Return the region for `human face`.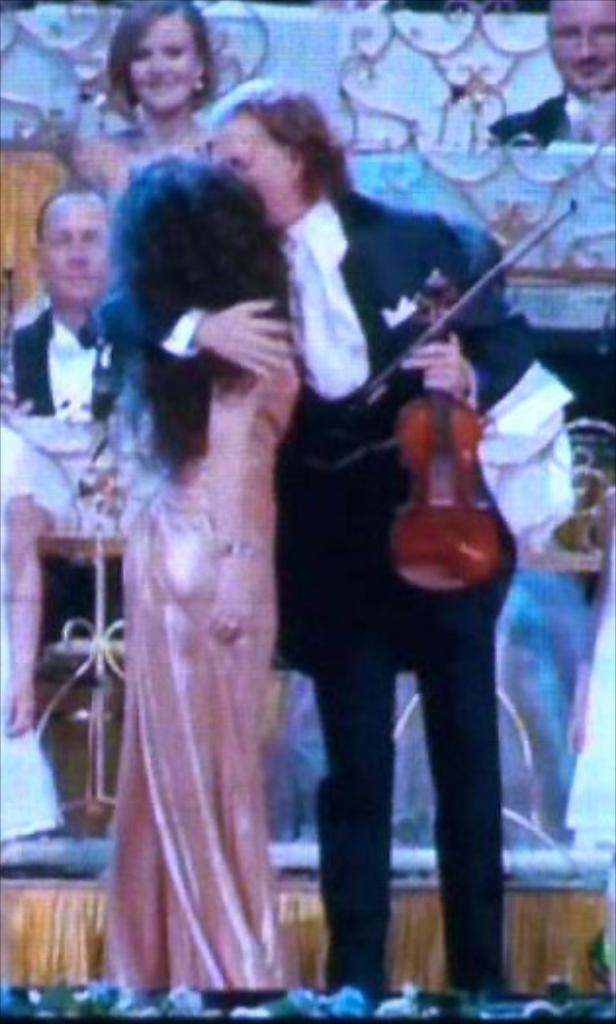
l=546, t=0, r=614, b=96.
